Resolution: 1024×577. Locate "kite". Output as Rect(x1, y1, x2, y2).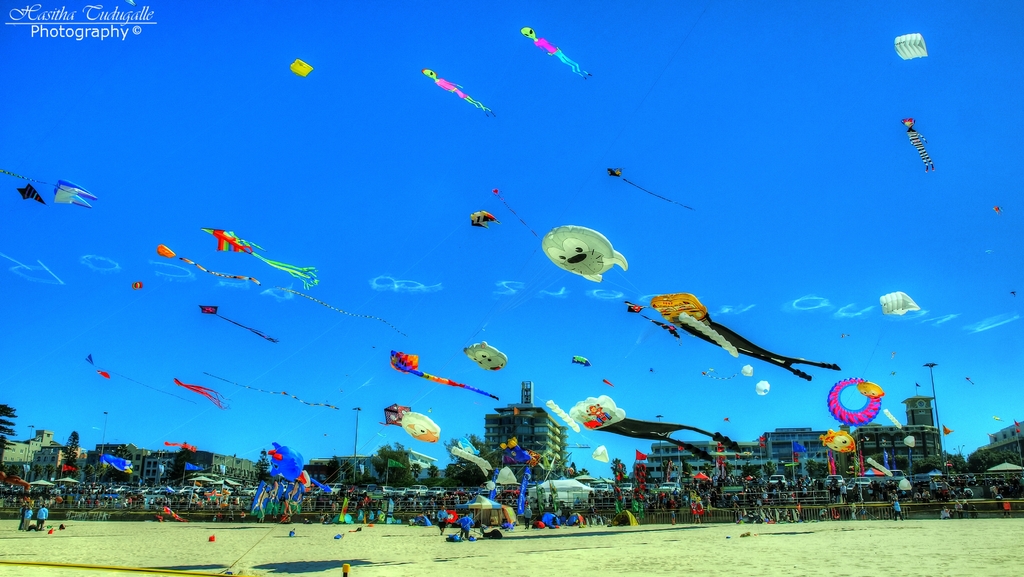
Rect(388, 347, 500, 402).
